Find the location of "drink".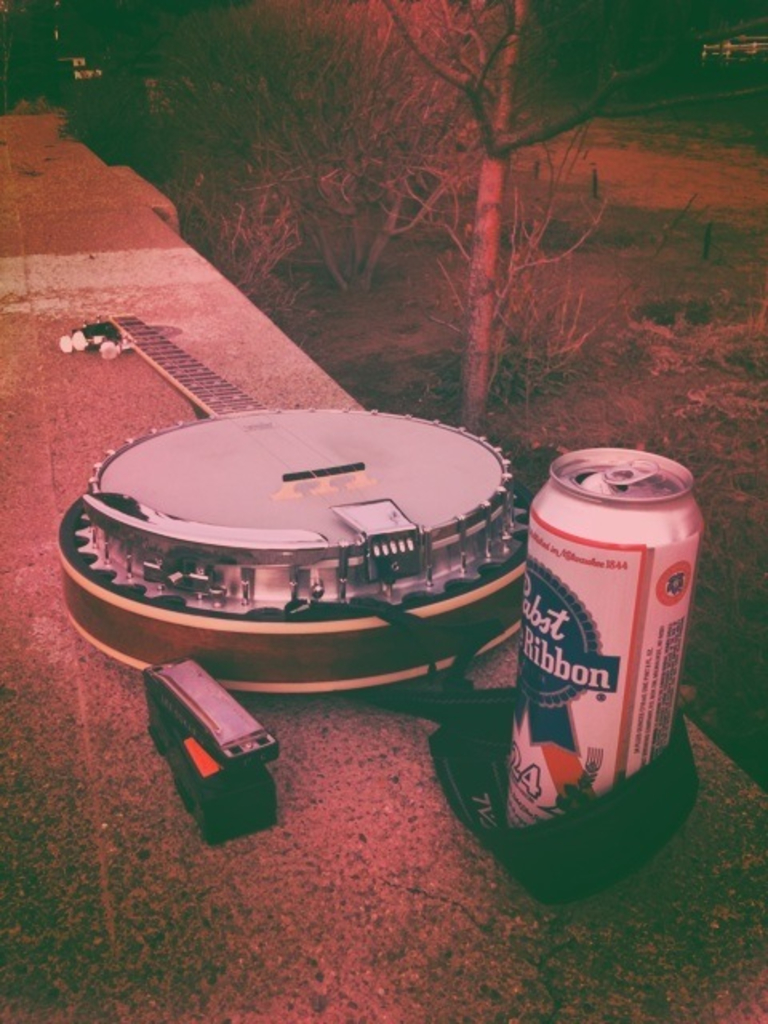
Location: l=475, t=456, r=709, b=858.
